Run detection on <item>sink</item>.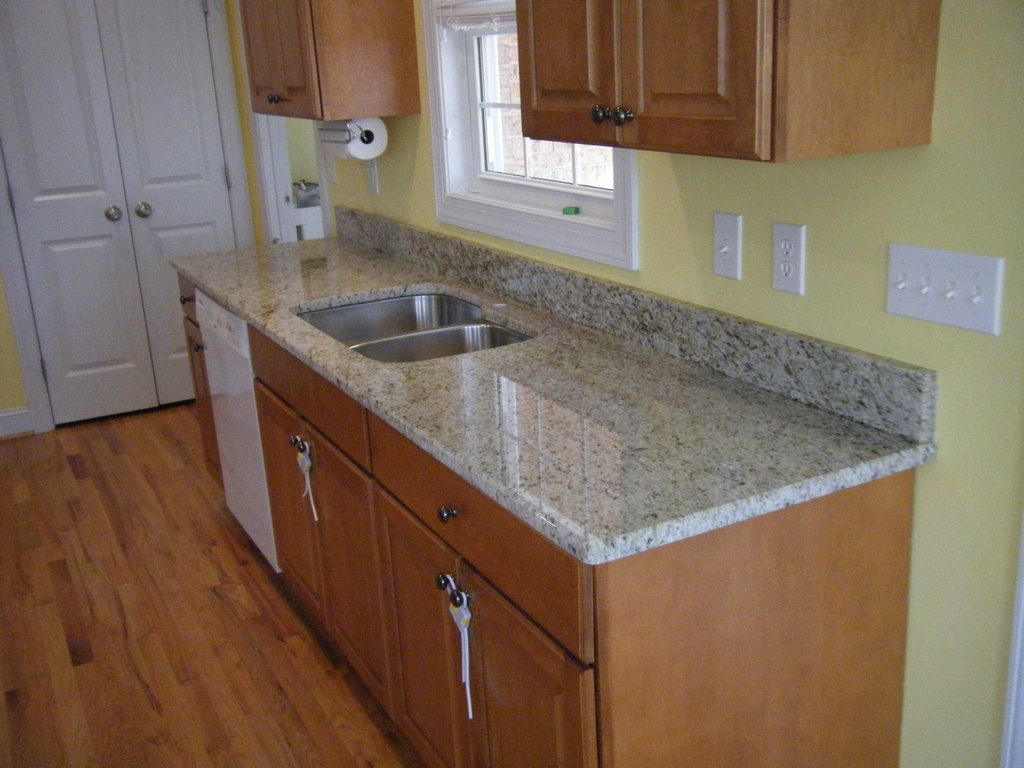
Result: region(298, 286, 541, 364).
